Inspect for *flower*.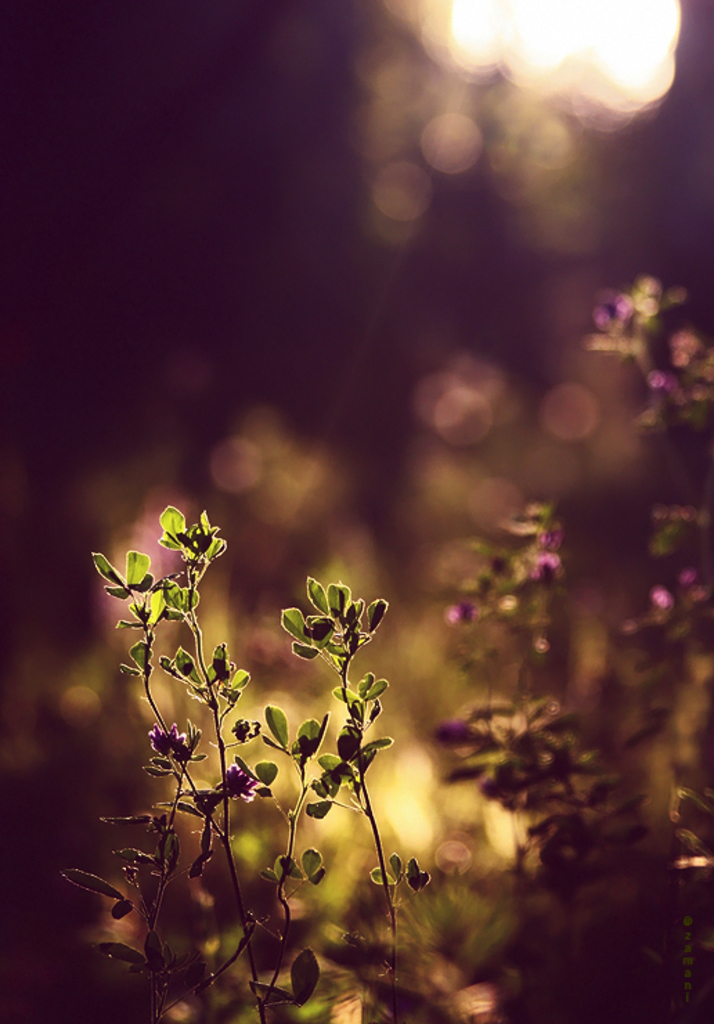
Inspection: rect(537, 556, 559, 591).
